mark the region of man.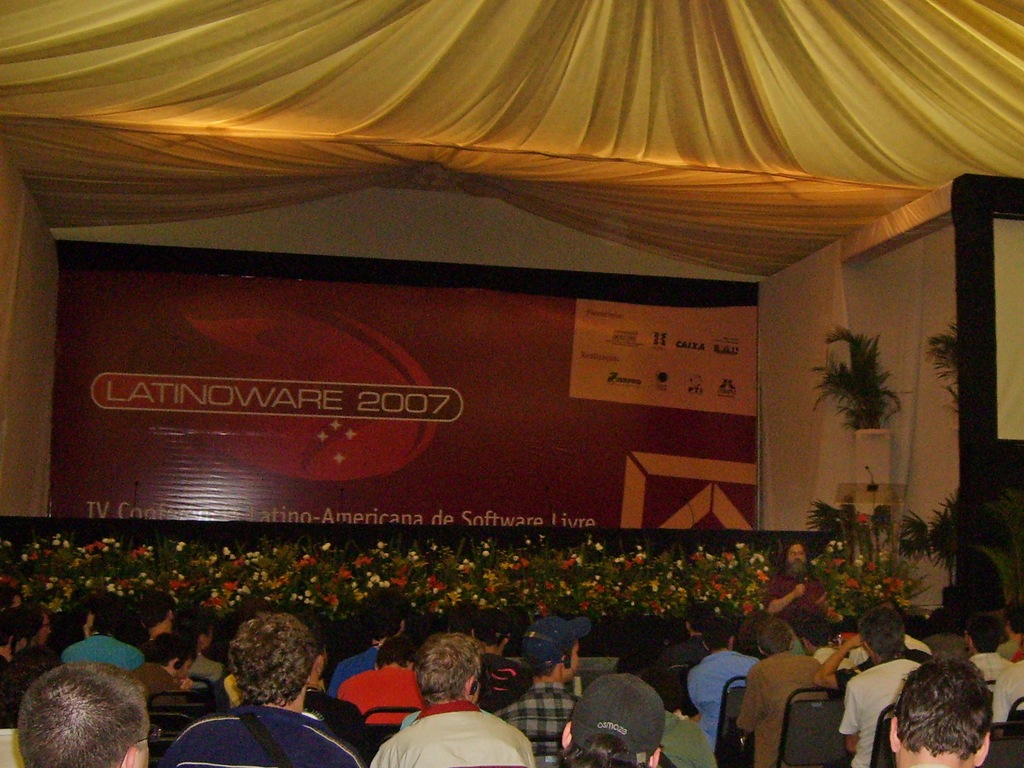
Region: locate(350, 648, 526, 760).
